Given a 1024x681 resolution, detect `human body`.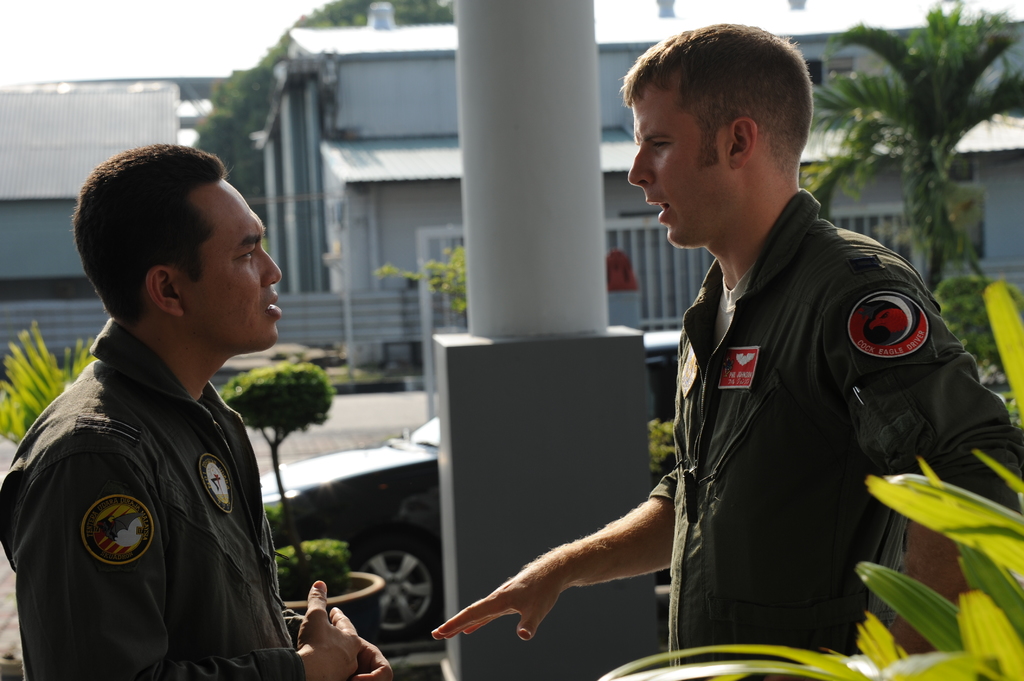
(0,143,397,680).
